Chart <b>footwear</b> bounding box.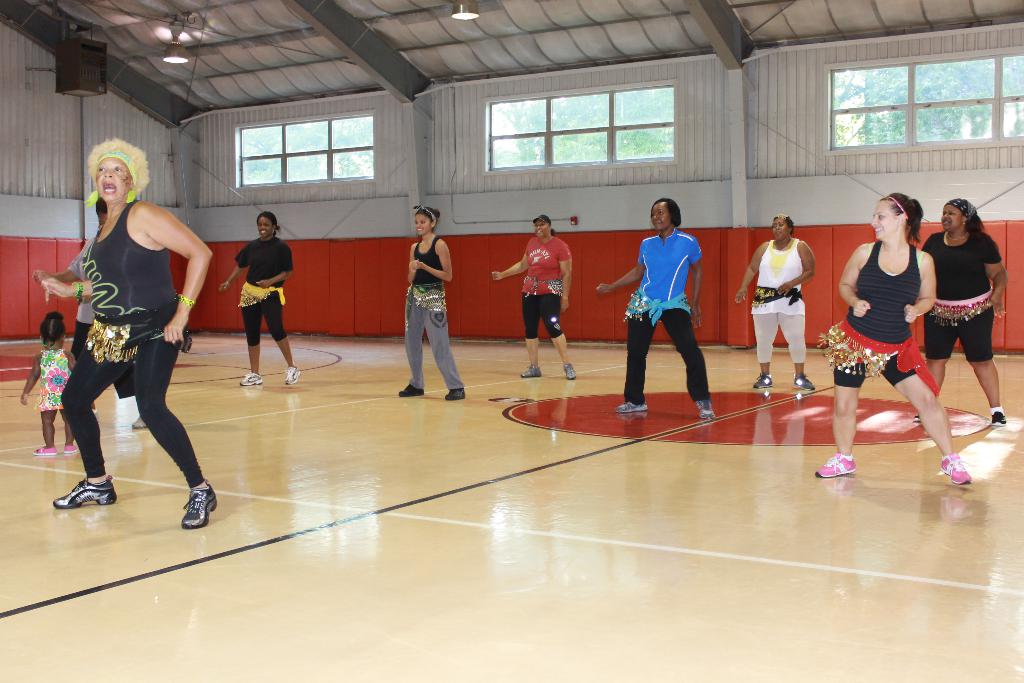
Charted: Rect(282, 364, 299, 386).
